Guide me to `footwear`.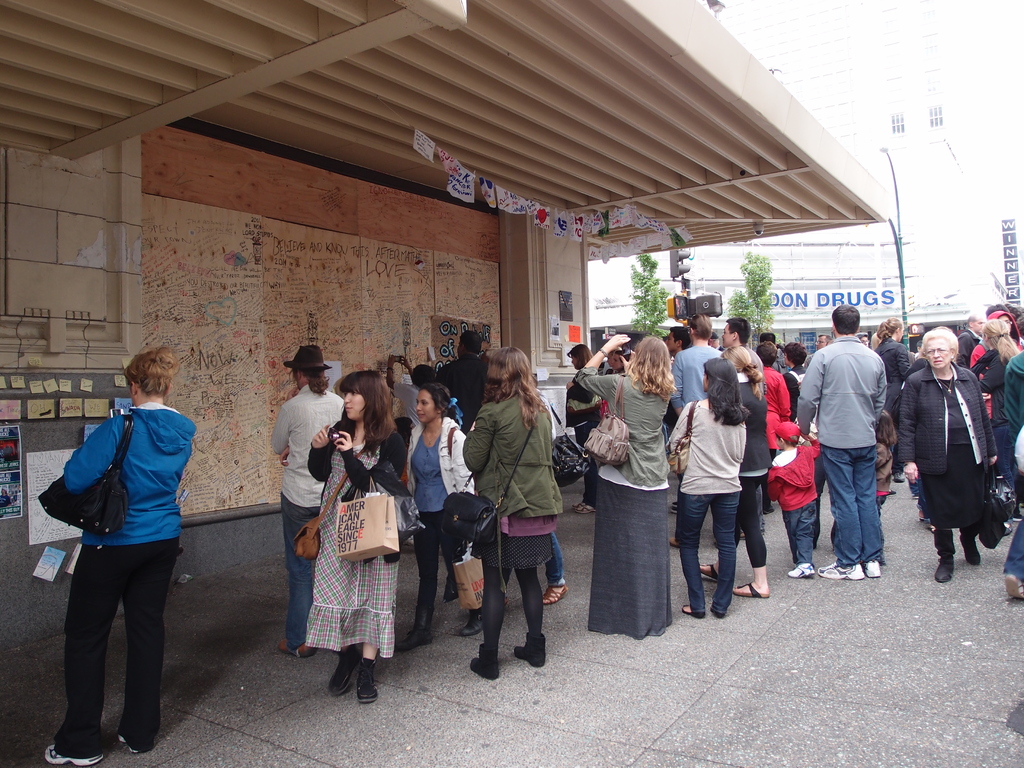
Guidance: Rect(671, 532, 683, 549).
